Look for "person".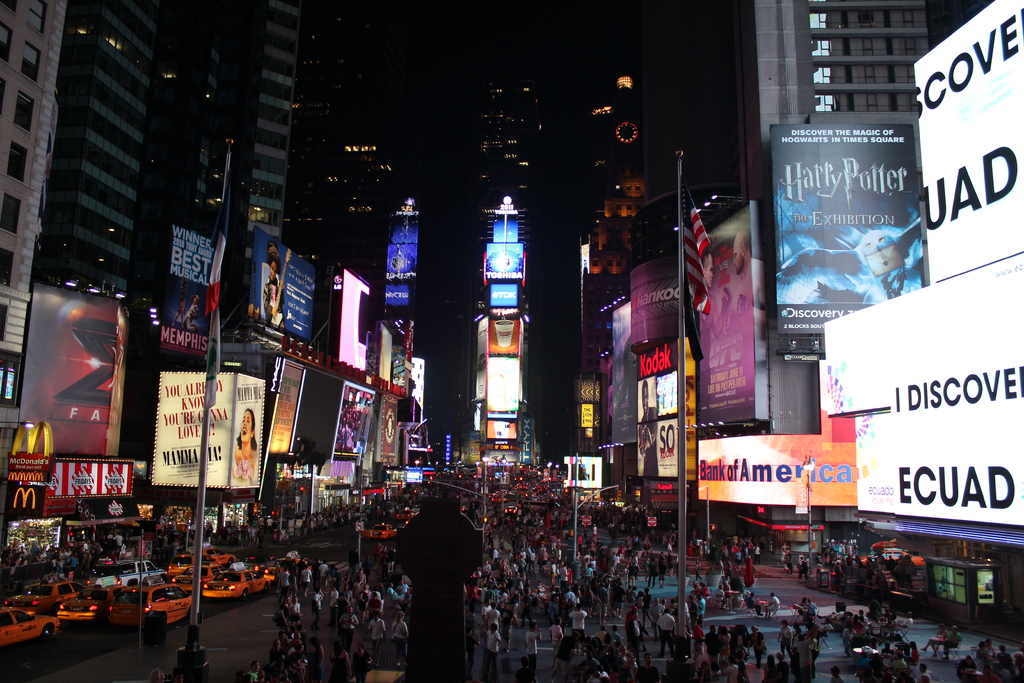
Found: {"x1": 291, "y1": 597, "x2": 298, "y2": 628}.
